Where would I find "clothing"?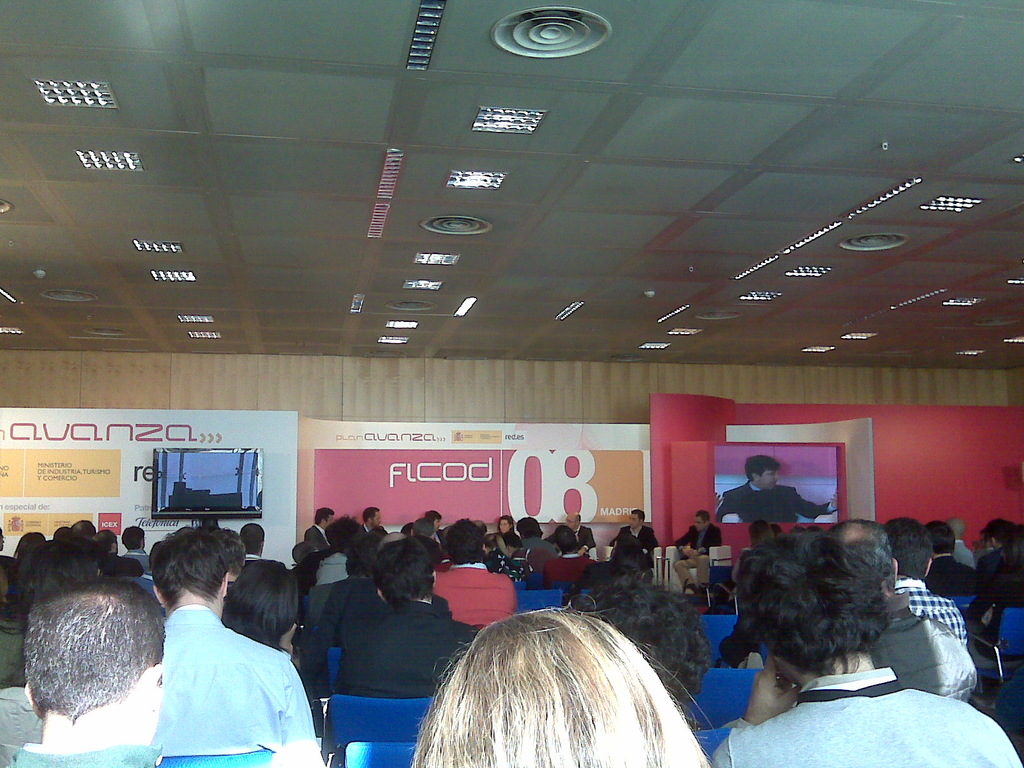
At rect(712, 667, 1023, 767).
